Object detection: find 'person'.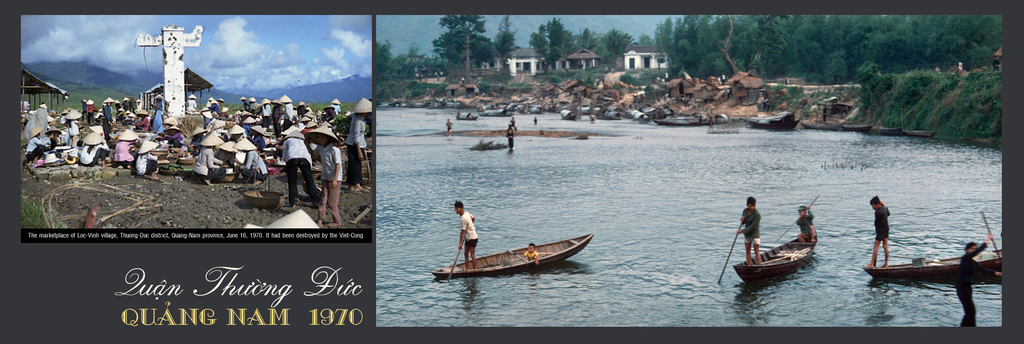
box=[794, 203, 815, 247].
